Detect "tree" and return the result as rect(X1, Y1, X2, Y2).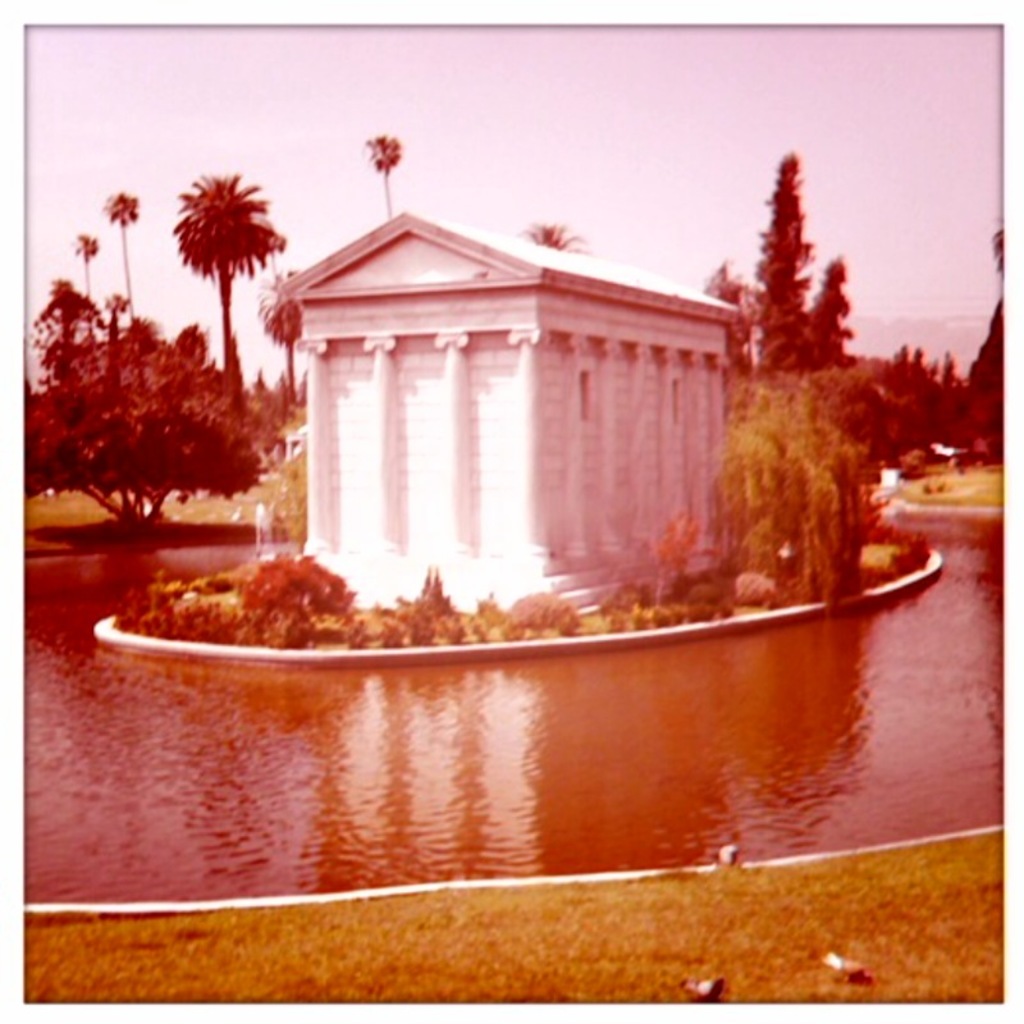
rect(527, 218, 567, 268).
